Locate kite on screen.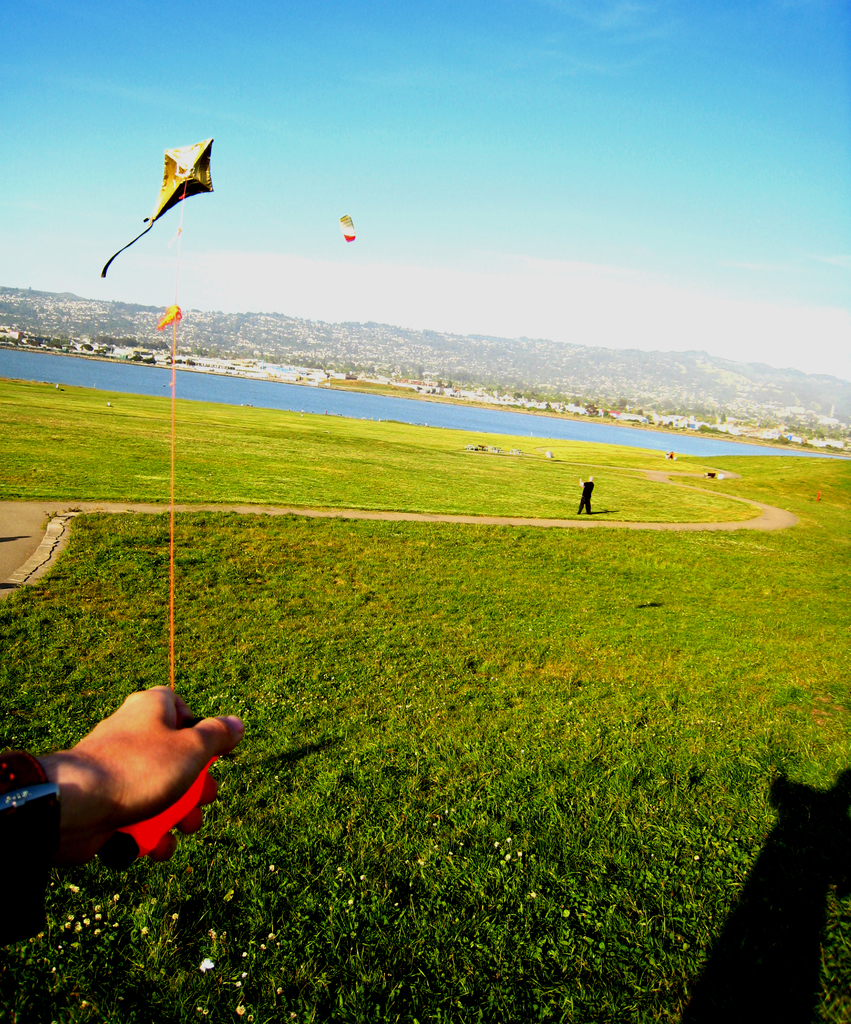
On screen at region(97, 138, 214, 279).
